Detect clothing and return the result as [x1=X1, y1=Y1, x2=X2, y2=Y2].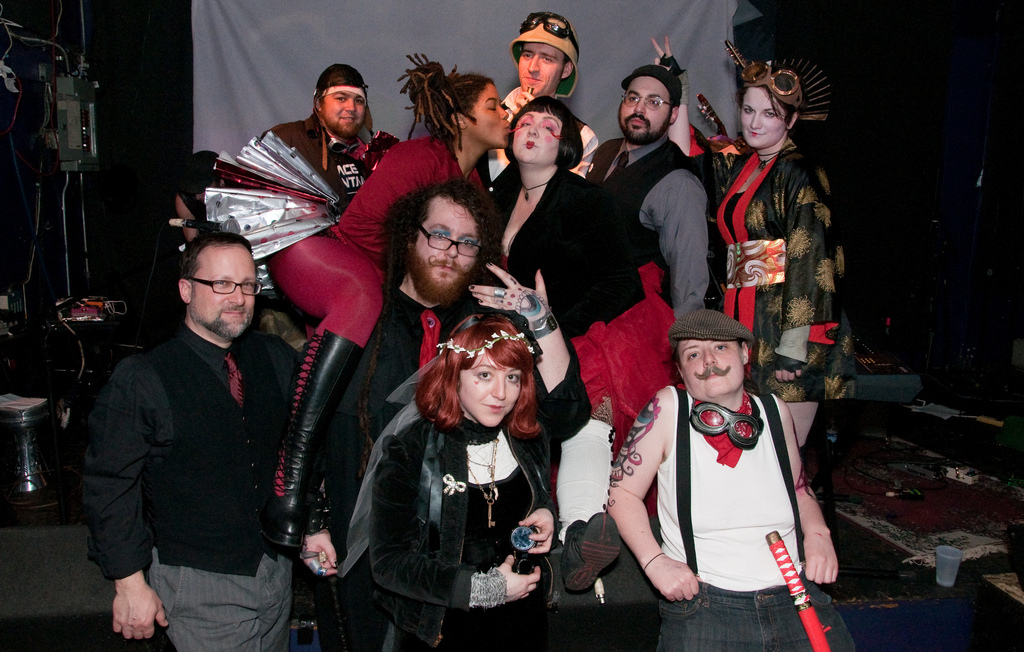
[x1=482, y1=81, x2=599, y2=180].
